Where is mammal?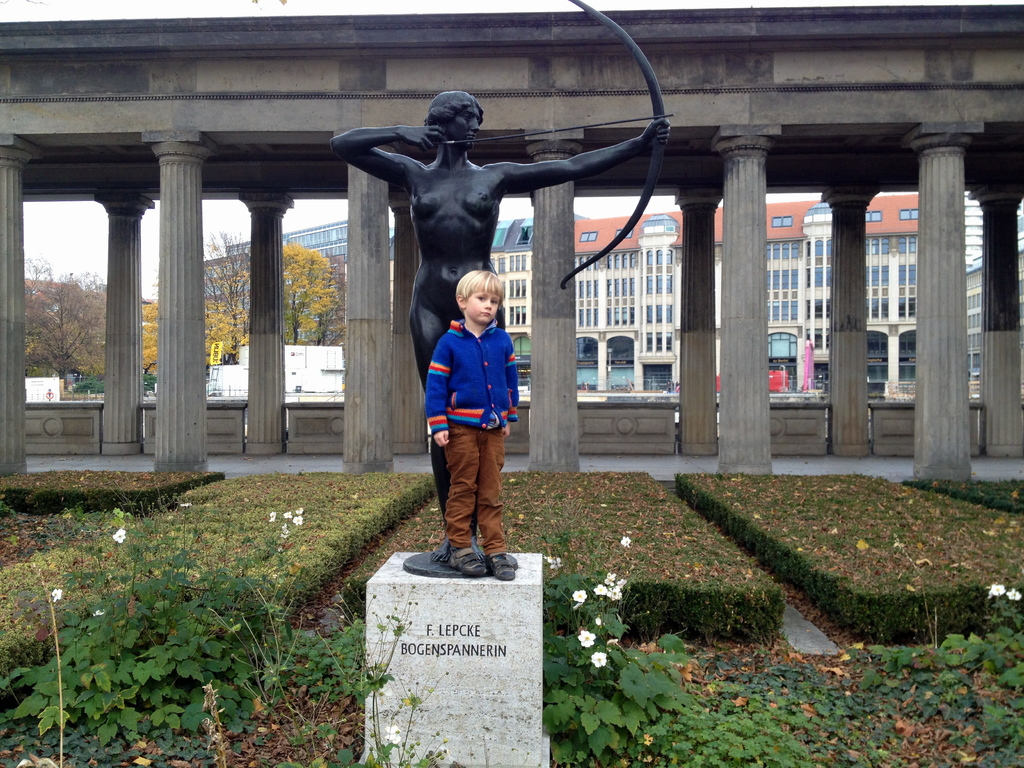
426:268:518:580.
